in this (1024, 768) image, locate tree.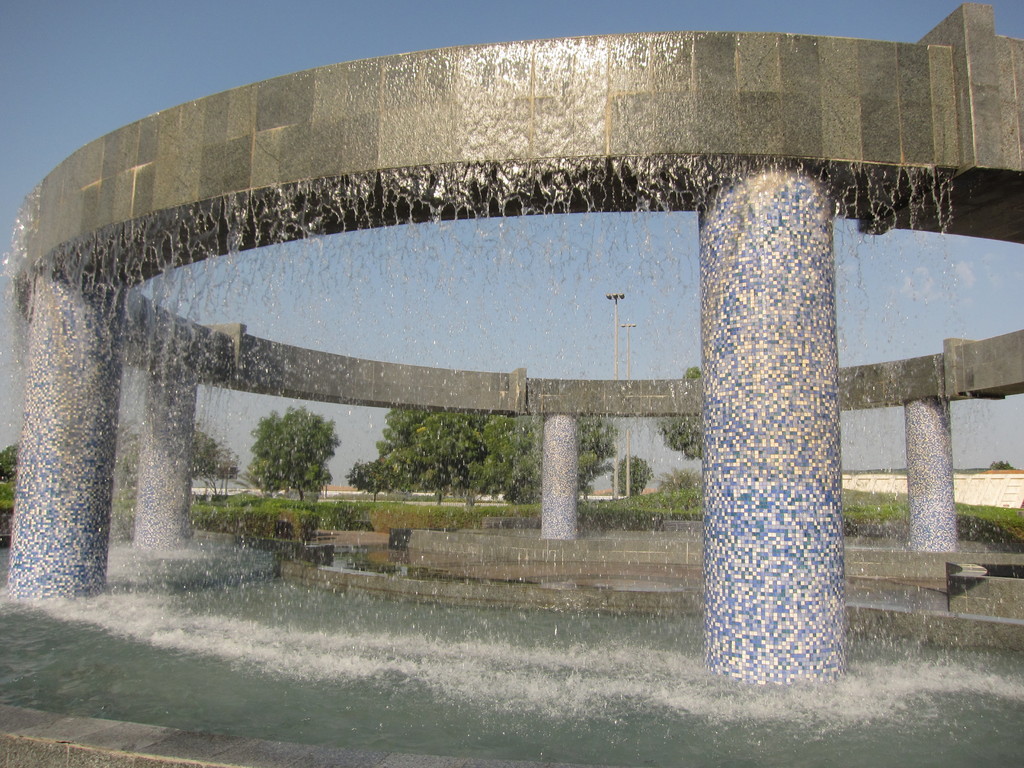
Bounding box: BBox(457, 411, 534, 511).
